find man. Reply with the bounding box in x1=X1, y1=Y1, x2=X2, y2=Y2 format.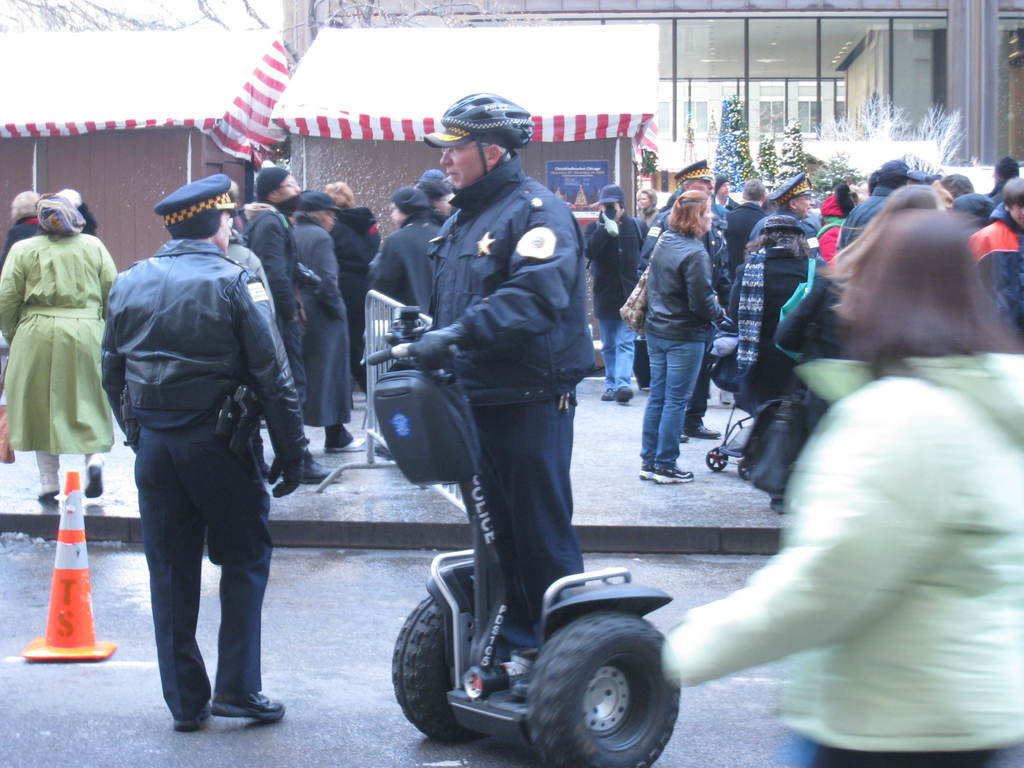
x1=836, y1=159, x2=936, y2=257.
